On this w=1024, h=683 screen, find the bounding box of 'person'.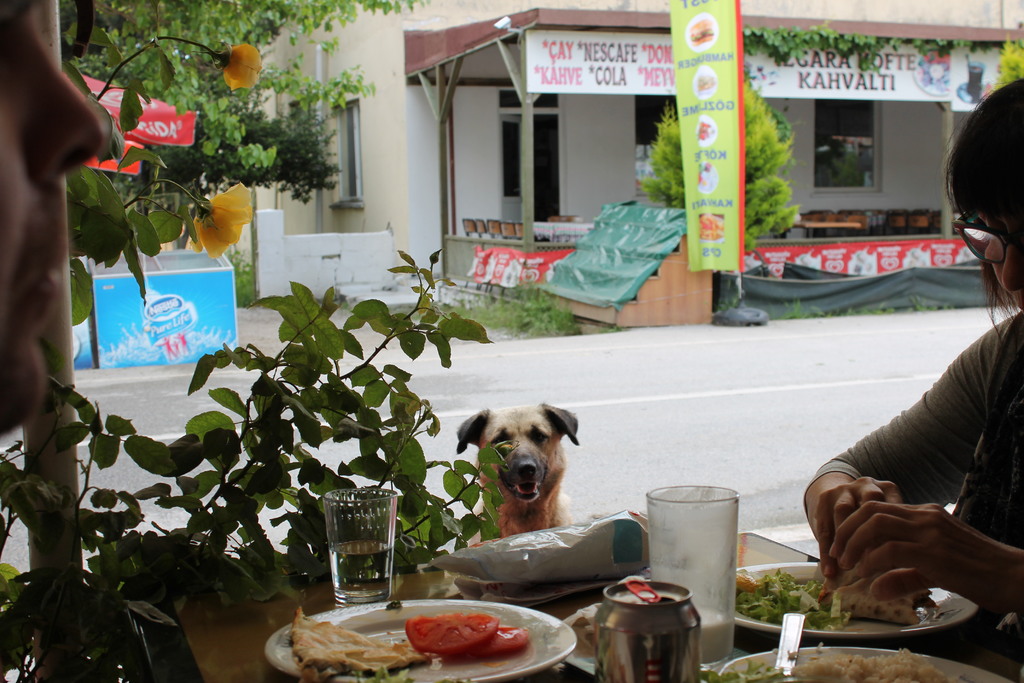
Bounding box: {"x1": 790, "y1": 72, "x2": 1021, "y2": 621}.
